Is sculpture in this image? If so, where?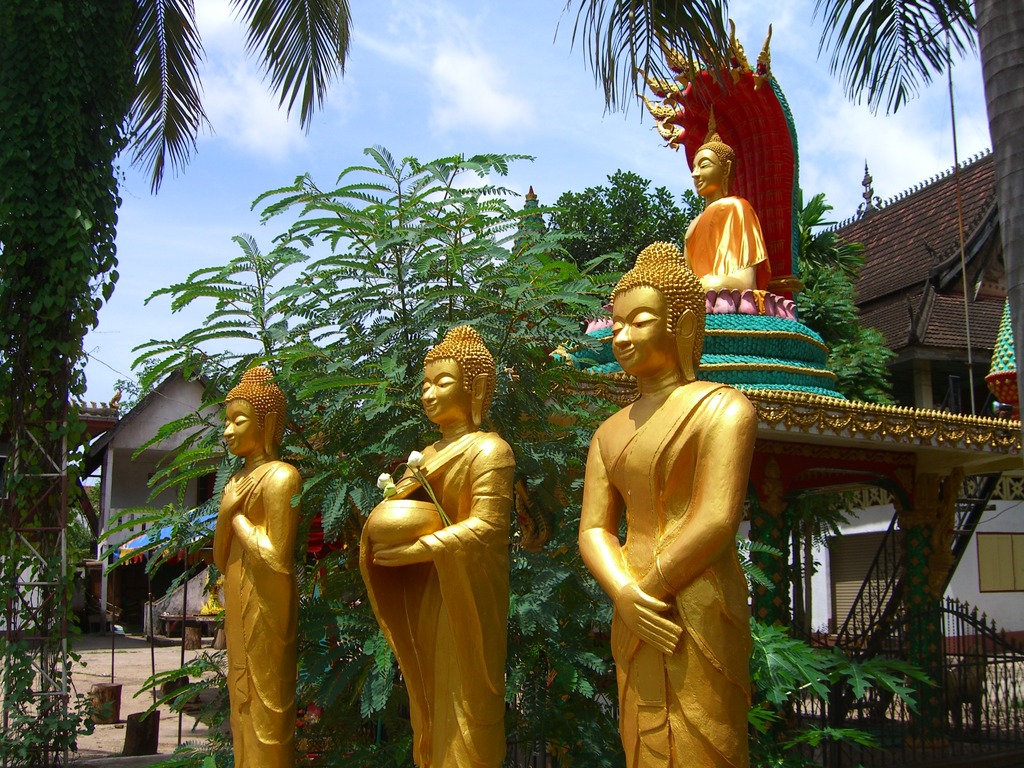
Yes, at x1=577, y1=253, x2=781, y2=767.
